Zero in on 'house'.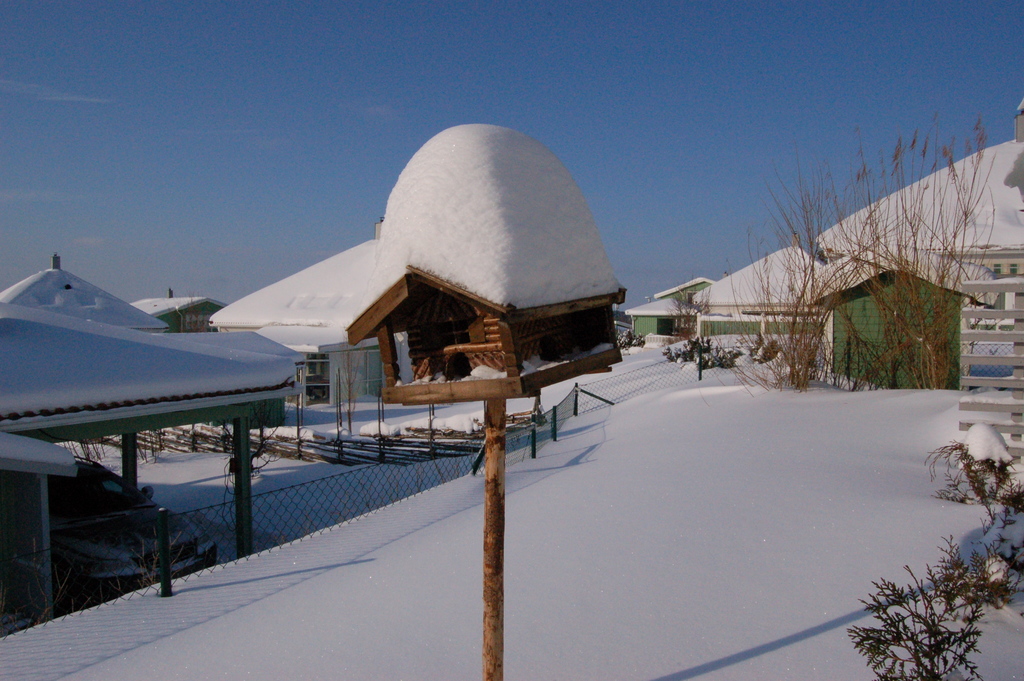
Zeroed in: 618,271,723,338.
